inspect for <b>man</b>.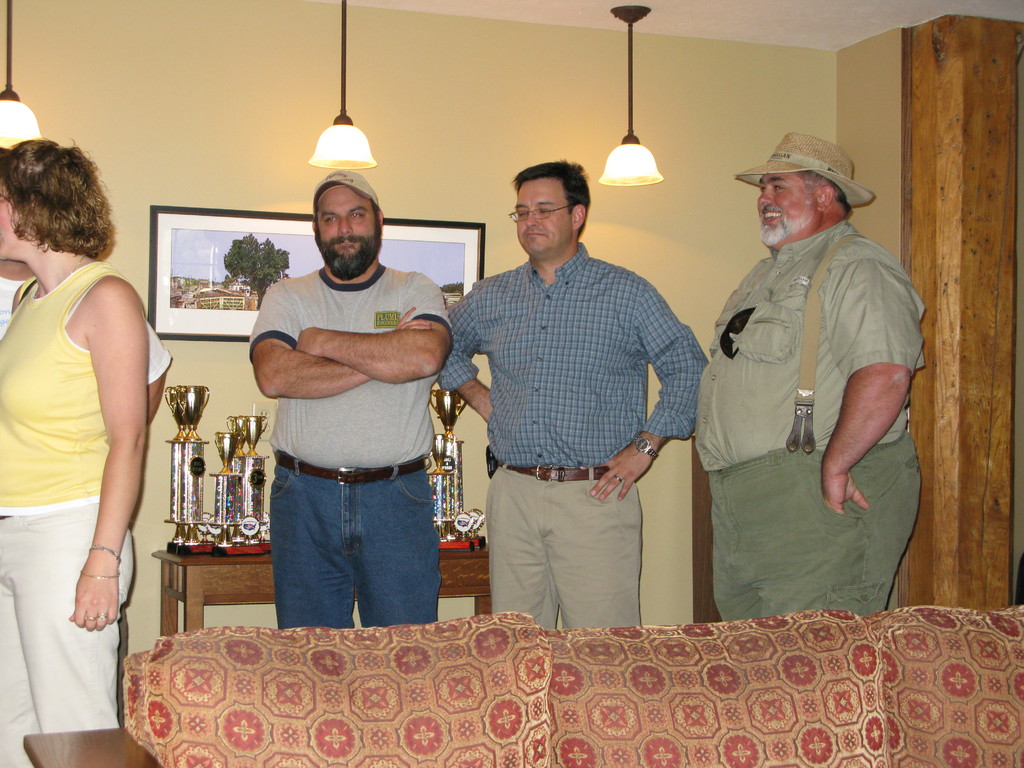
Inspection: pyautogui.locateOnScreen(250, 170, 456, 631).
